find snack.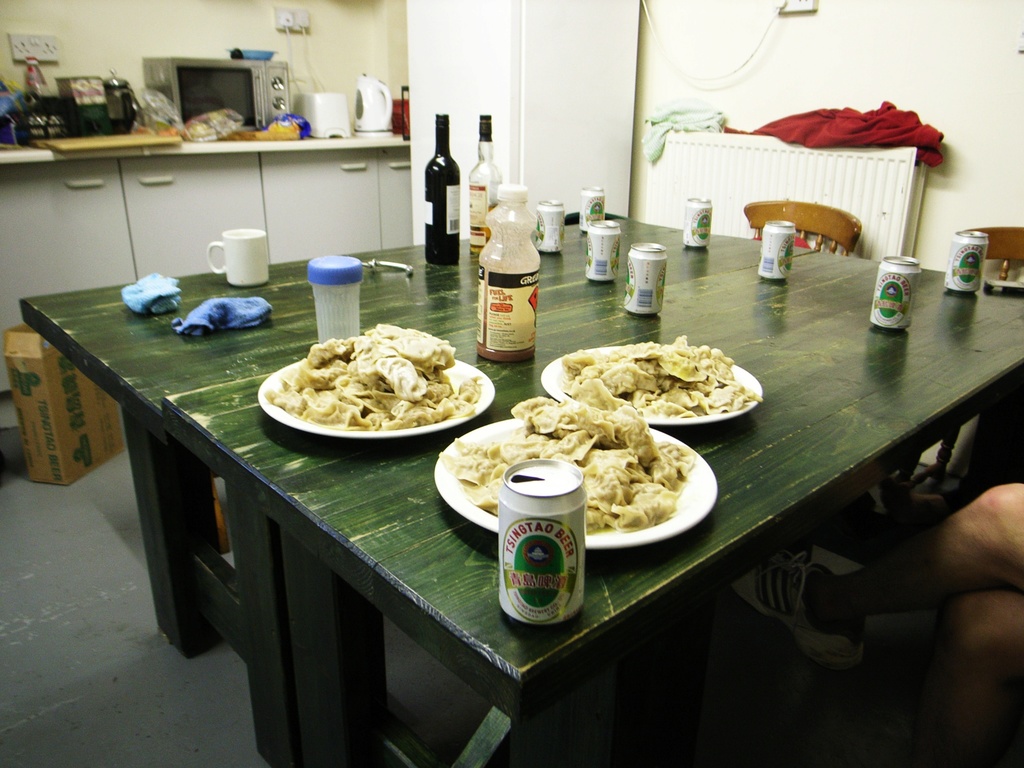
260 317 480 427.
